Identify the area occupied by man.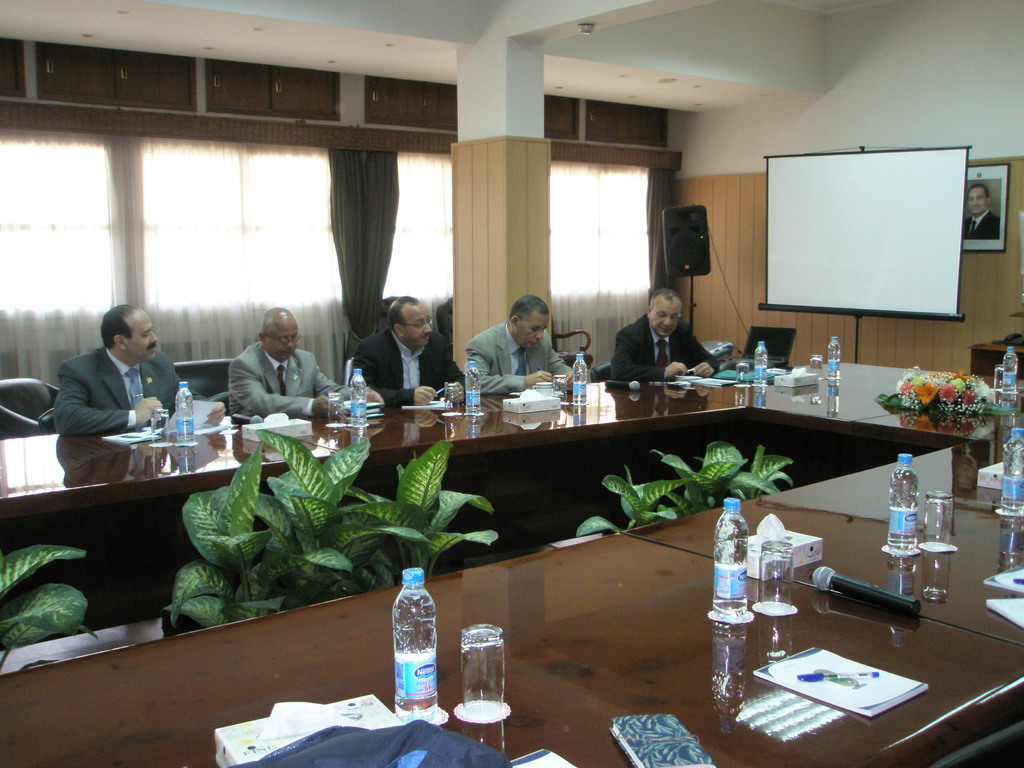
Area: l=461, t=296, r=576, b=394.
